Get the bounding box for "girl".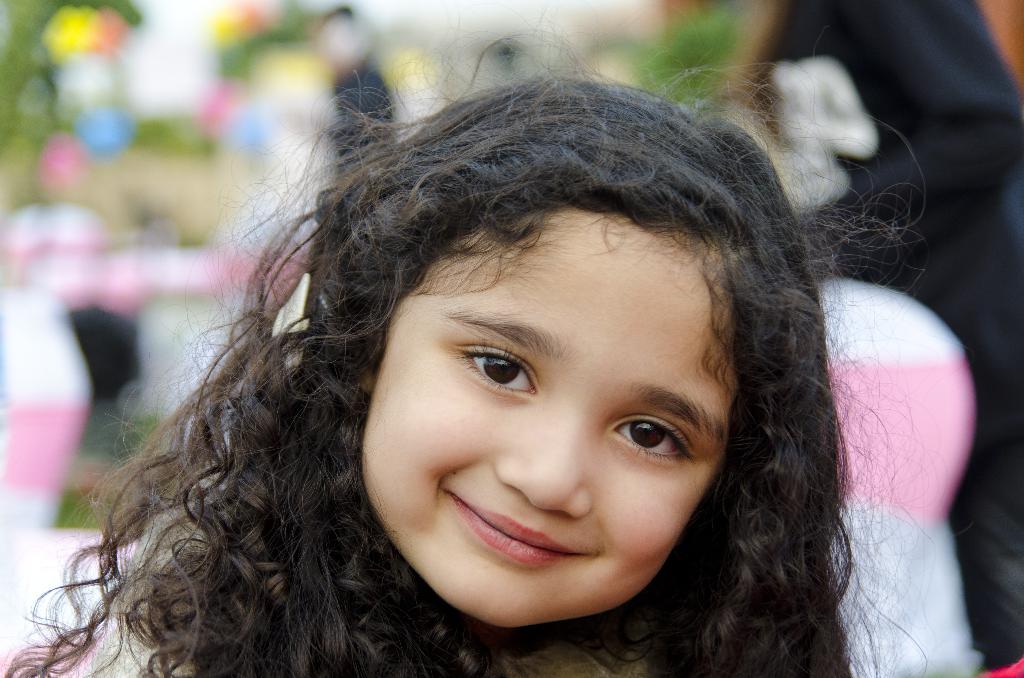
(x1=0, y1=79, x2=864, y2=677).
